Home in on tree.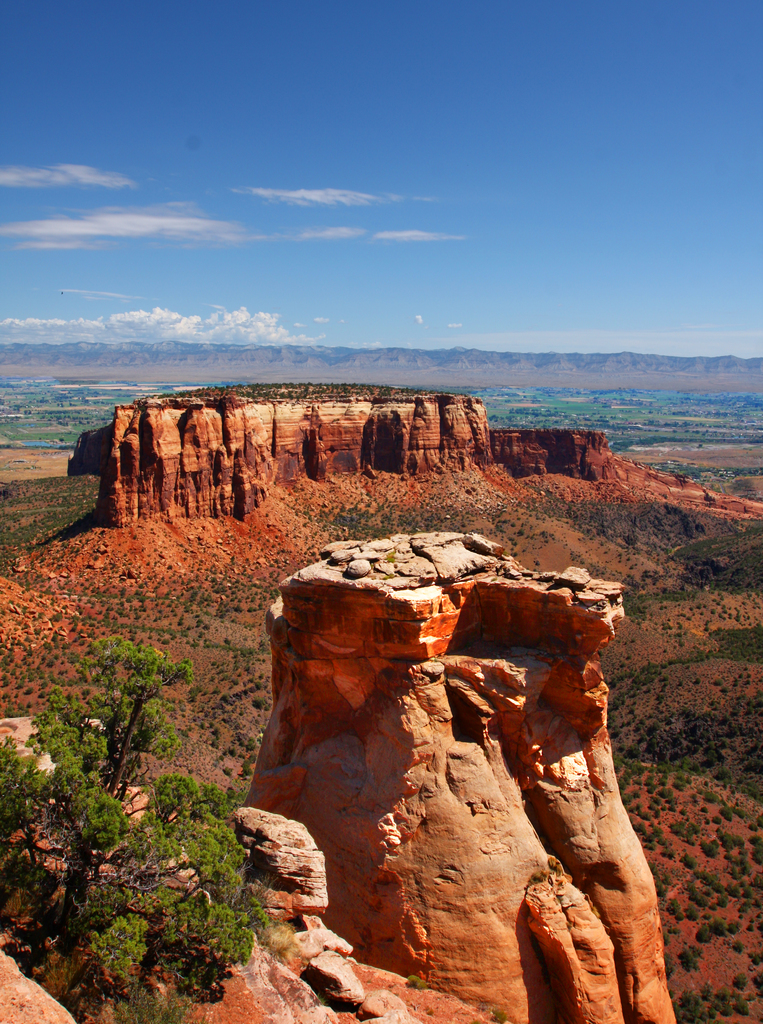
Homed in at <box>0,629,263,1023</box>.
